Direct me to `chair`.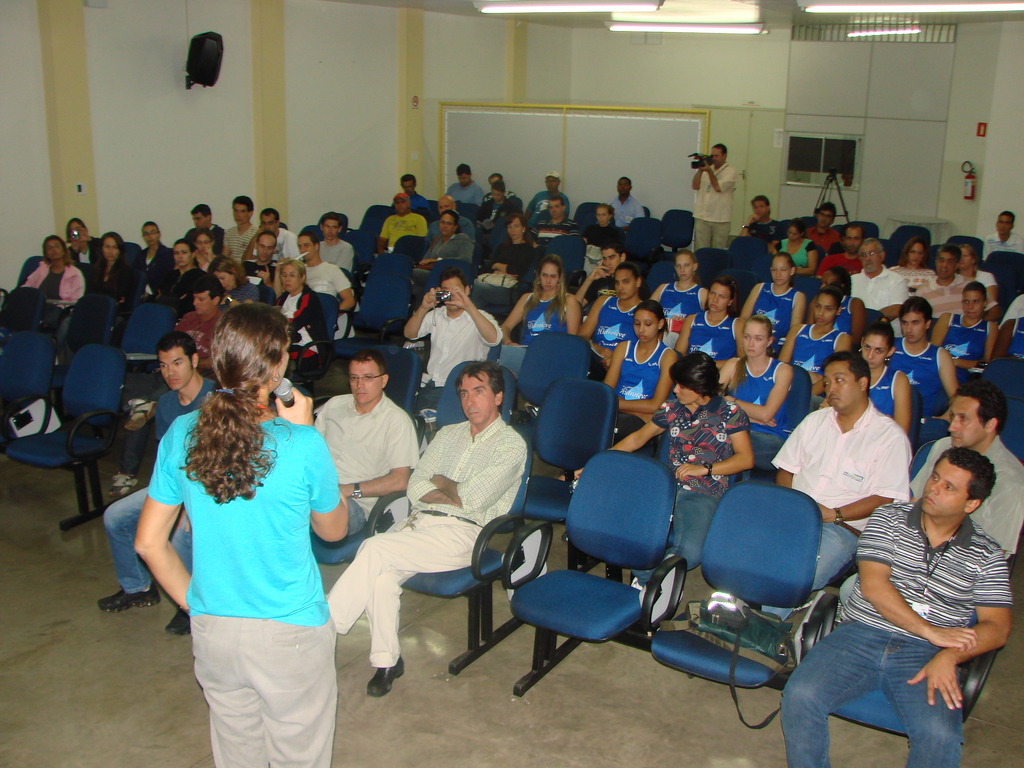
Direction: left=372, top=344, right=419, bottom=422.
